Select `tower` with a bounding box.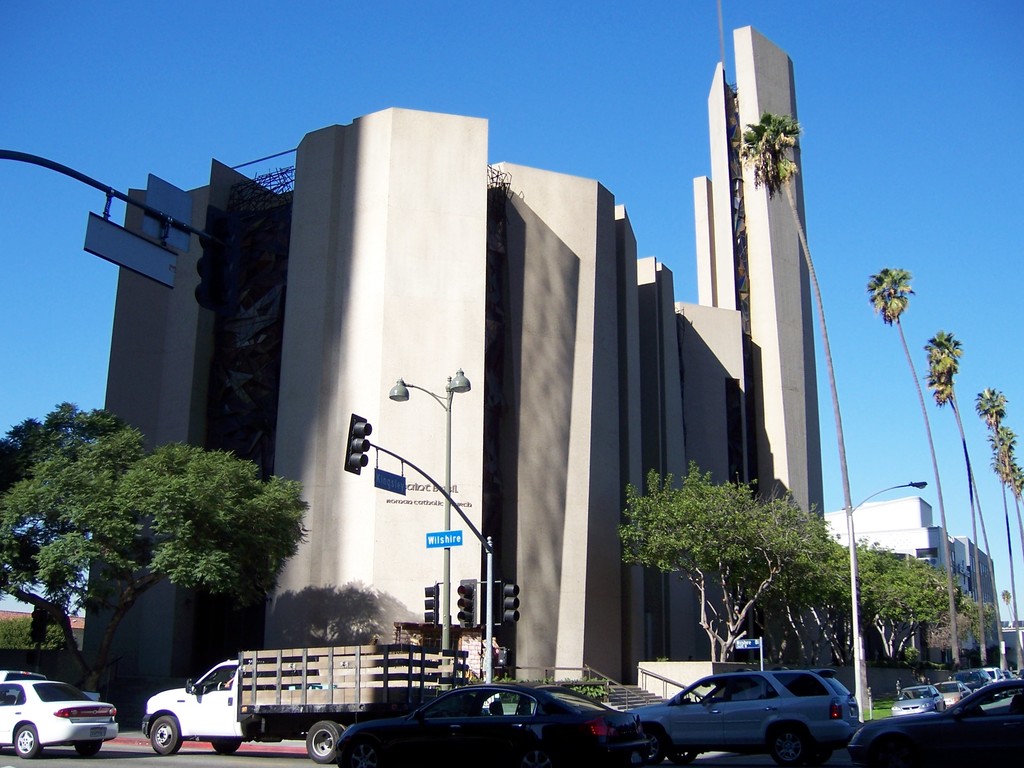
left=695, top=26, right=829, bottom=545.
